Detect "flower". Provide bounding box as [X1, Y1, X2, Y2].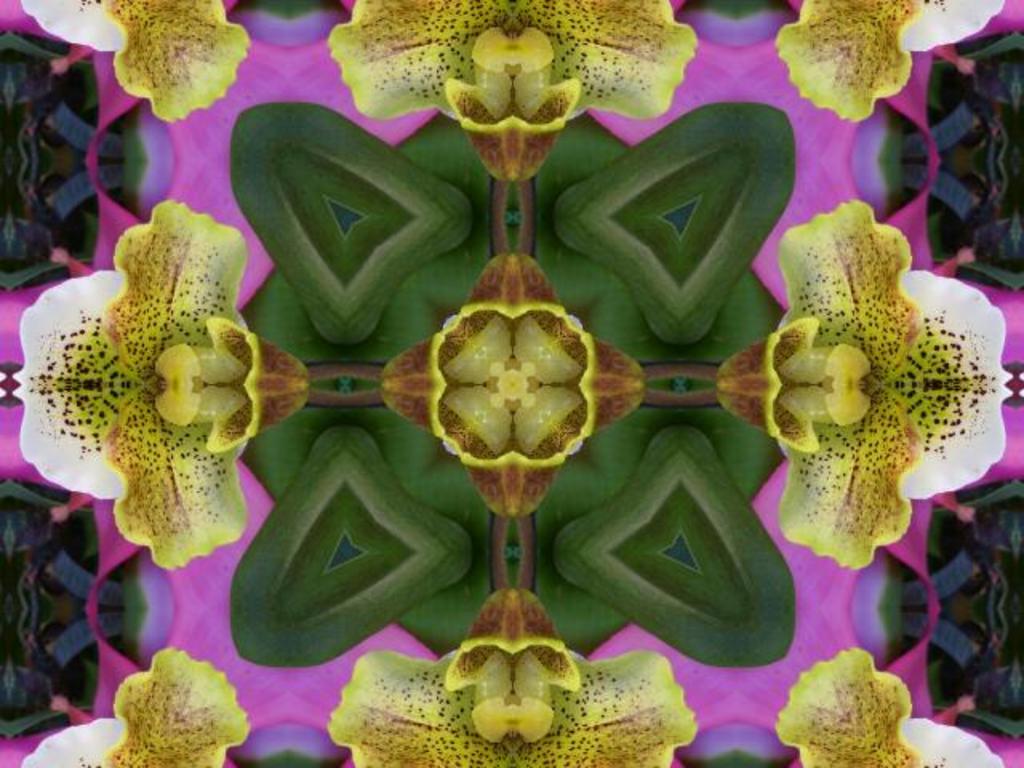
[14, 0, 253, 125].
